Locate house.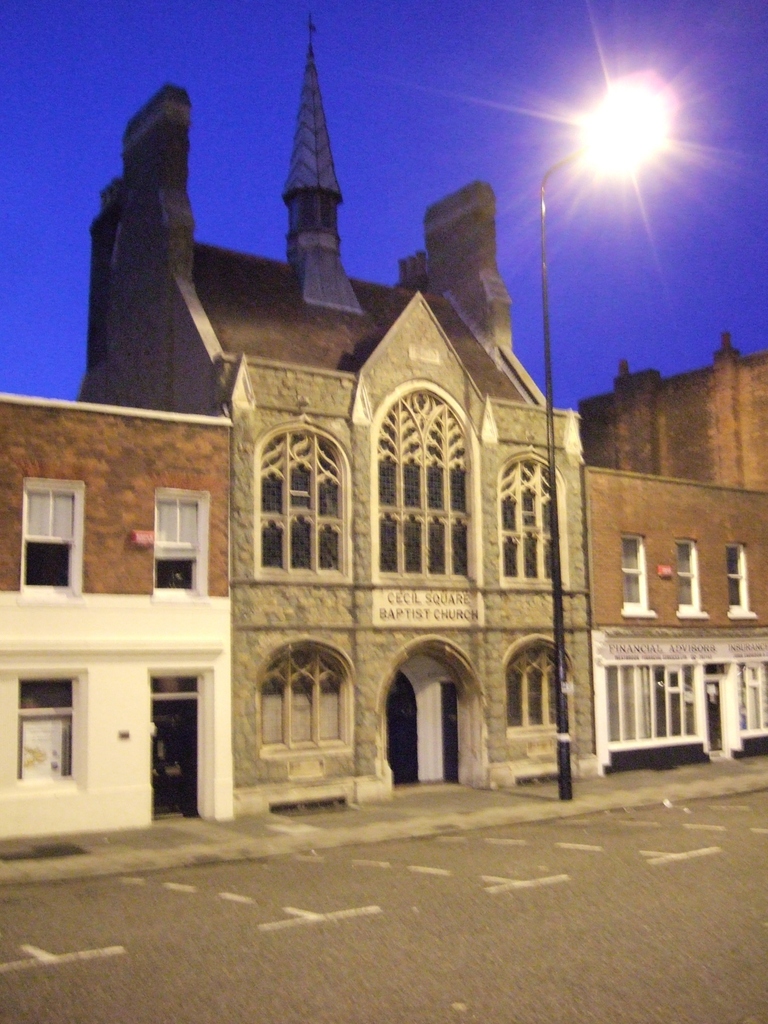
Bounding box: 79/15/598/820.
